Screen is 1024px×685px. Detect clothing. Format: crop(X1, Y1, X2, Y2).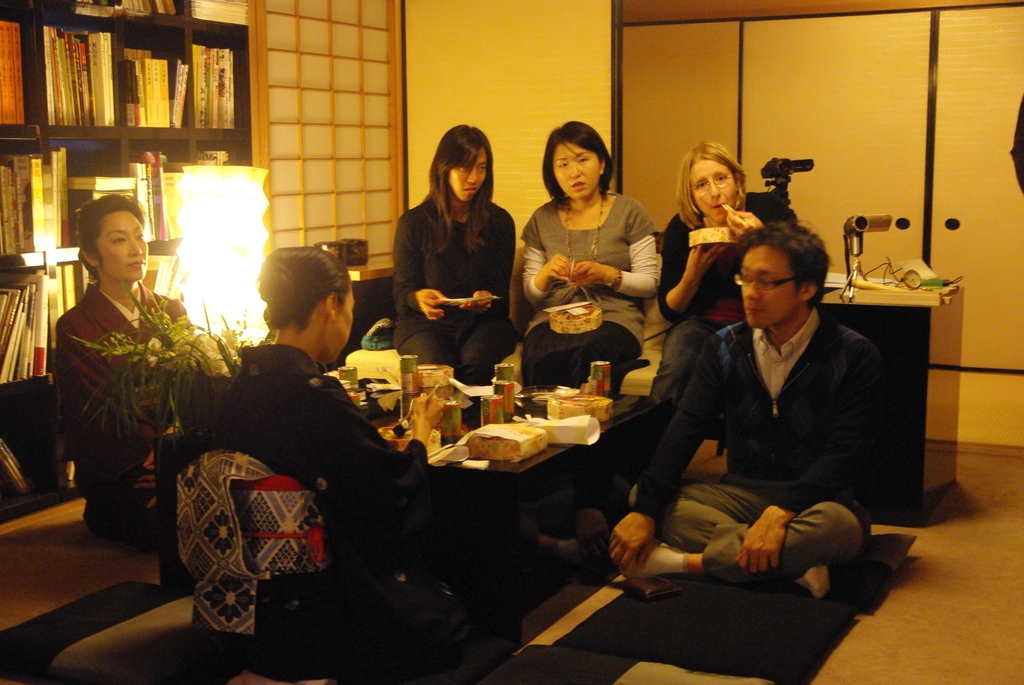
crop(207, 337, 429, 540).
